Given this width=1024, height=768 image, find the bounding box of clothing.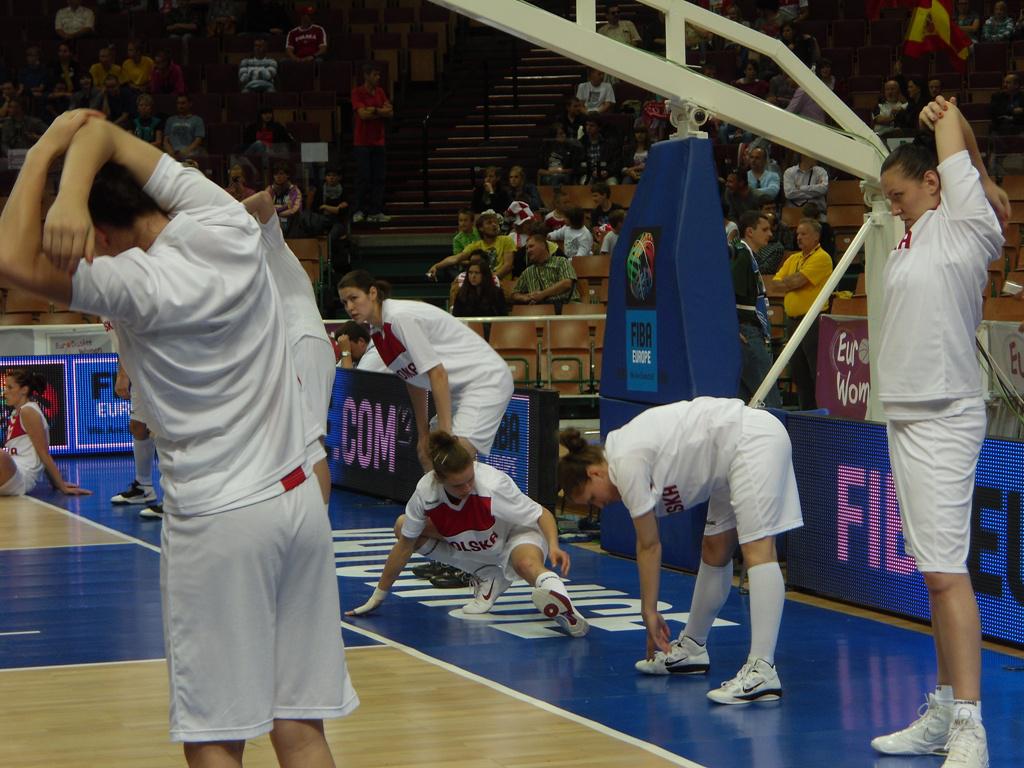
select_region(126, 382, 147, 424).
